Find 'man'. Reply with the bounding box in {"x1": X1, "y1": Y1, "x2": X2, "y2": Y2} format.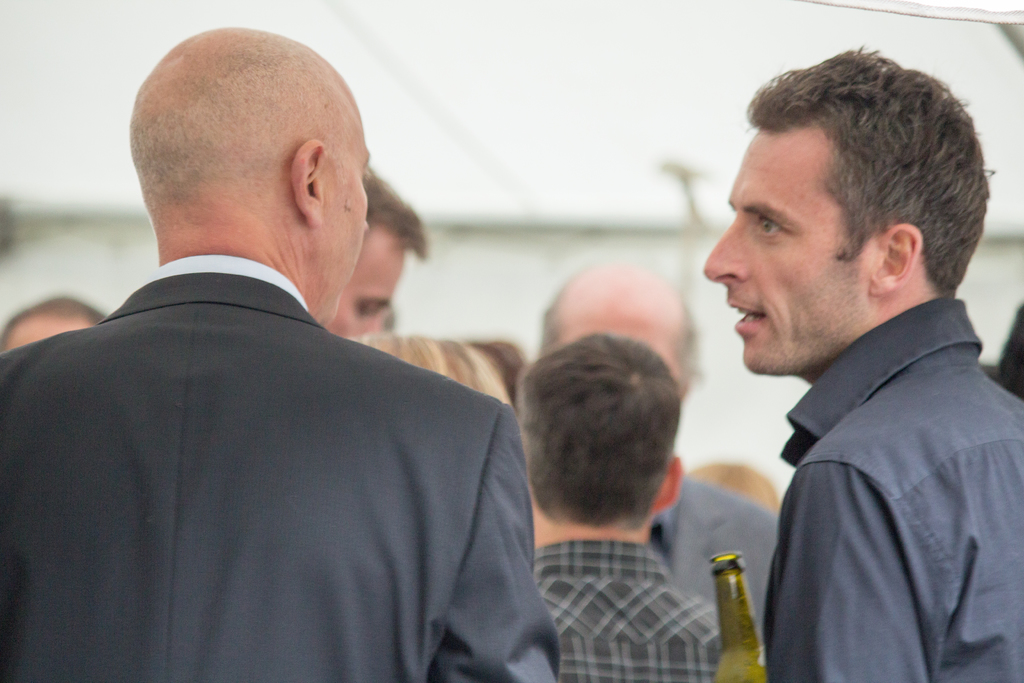
{"x1": 328, "y1": 169, "x2": 426, "y2": 347}.
